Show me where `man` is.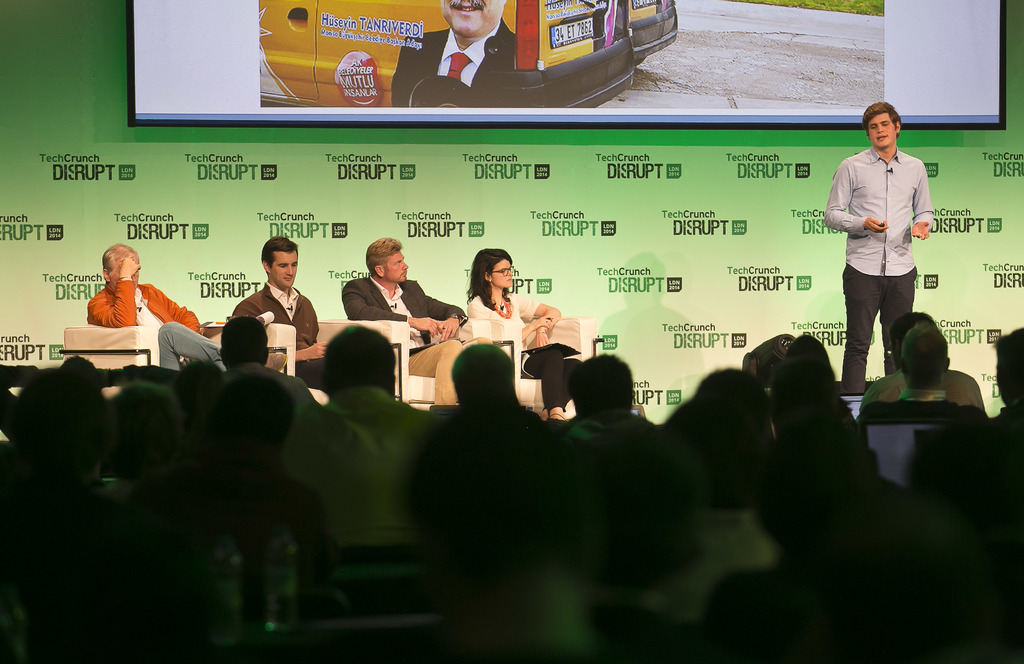
`man` is at bbox=[230, 233, 331, 394].
